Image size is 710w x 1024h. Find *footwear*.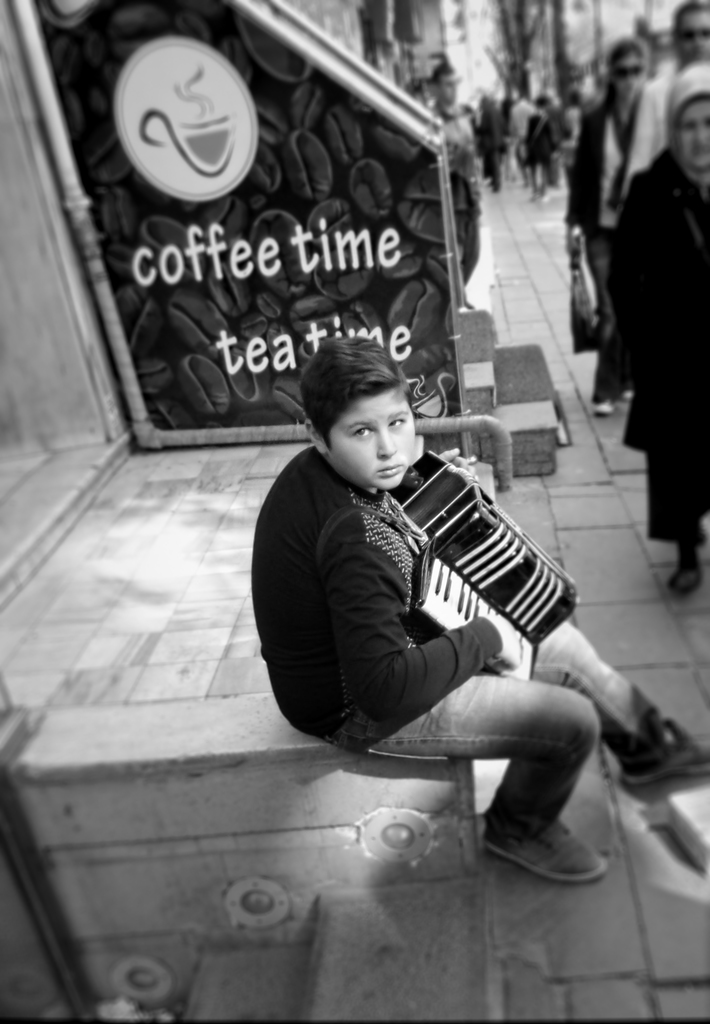
Rect(472, 819, 607, 881).
